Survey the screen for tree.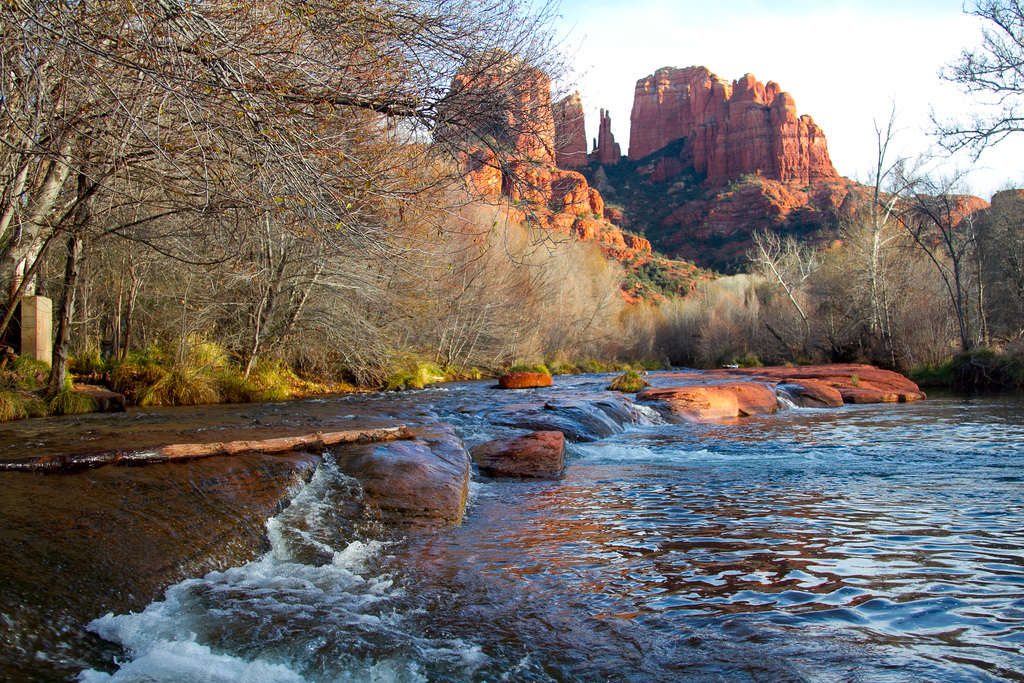
Survey found: (left=563, top=126, right=756, bottom=275).
